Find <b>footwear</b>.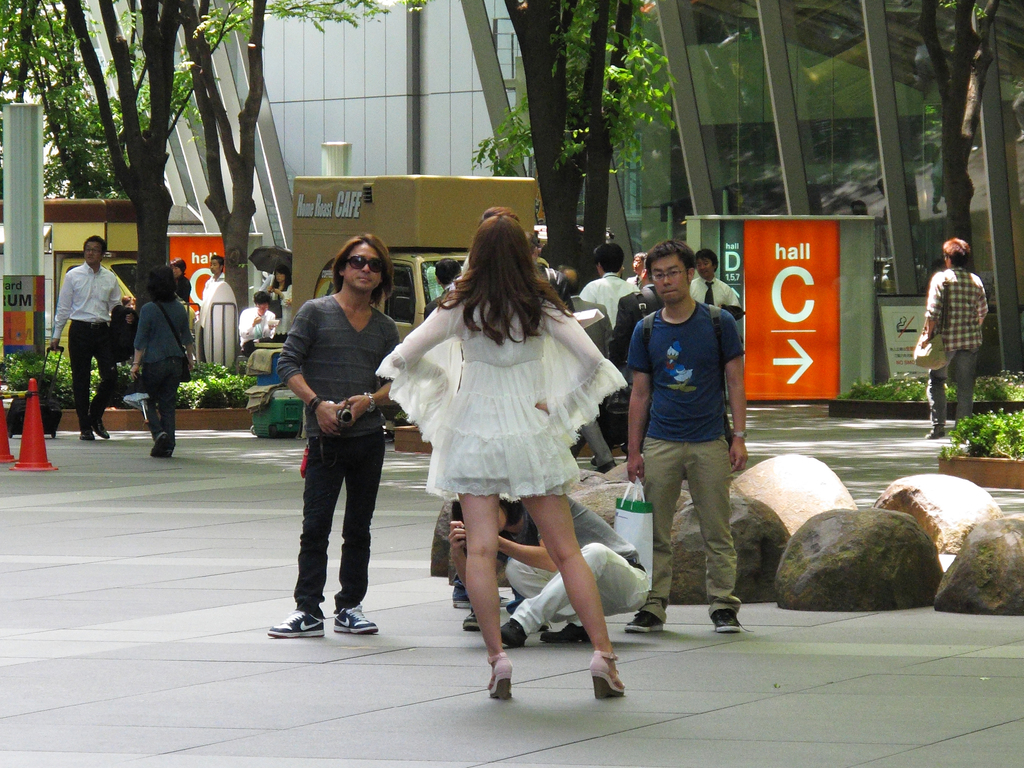
{"x1": 151, "y1": 434, "x2": 168, "y2": 455}.
